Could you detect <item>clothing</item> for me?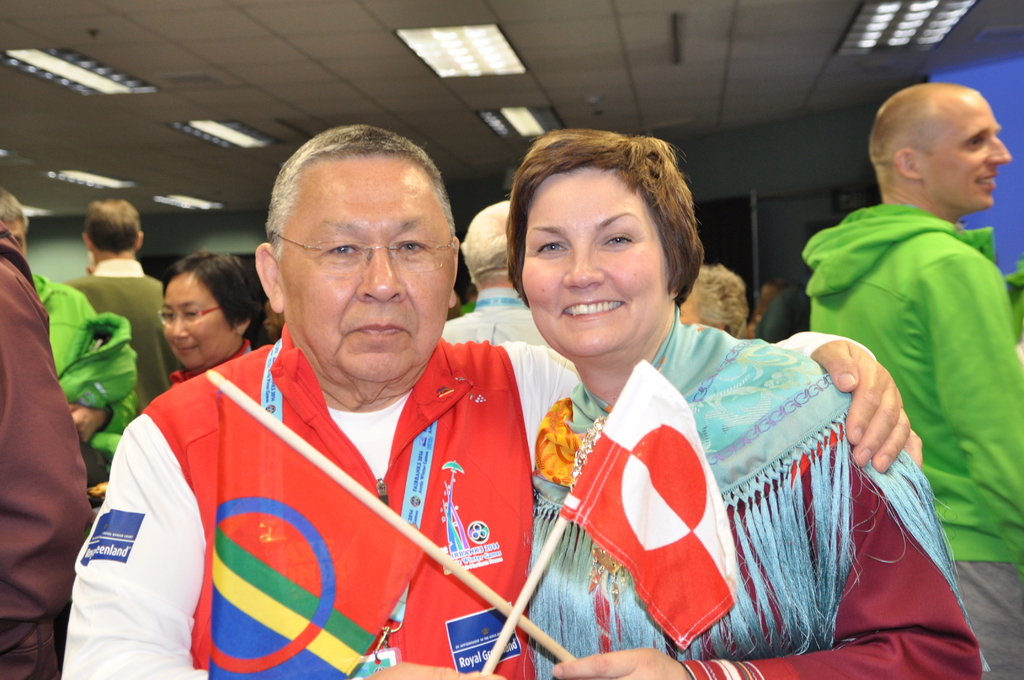
Detection result: bbox=(805, 202, 1023, 679).
